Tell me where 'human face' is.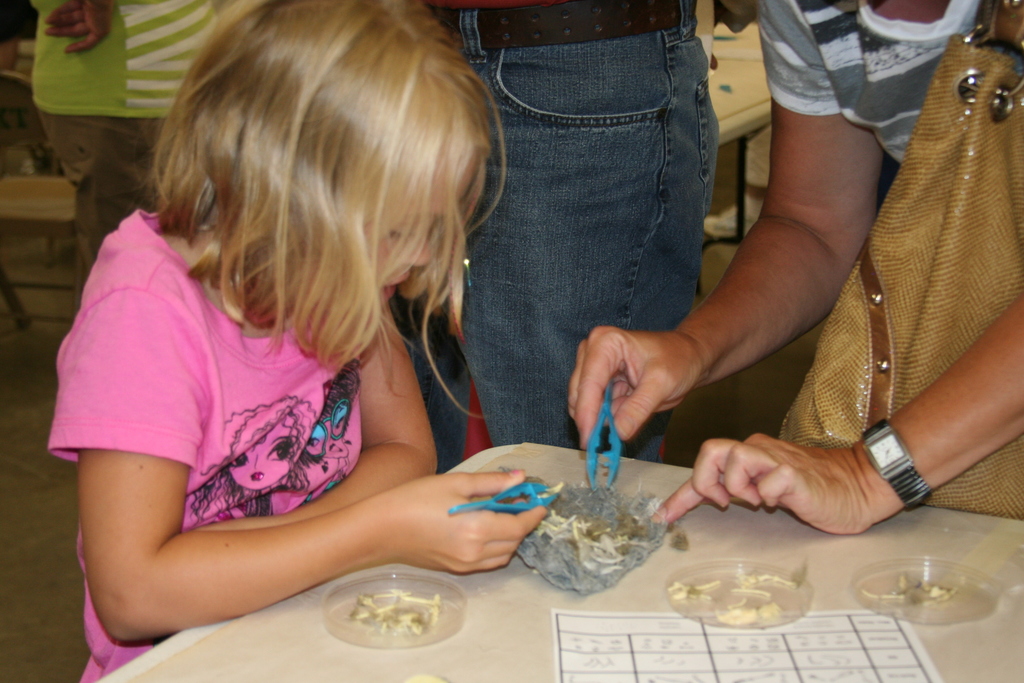
'human face' is at bbox(360, 151, 481, 305).
